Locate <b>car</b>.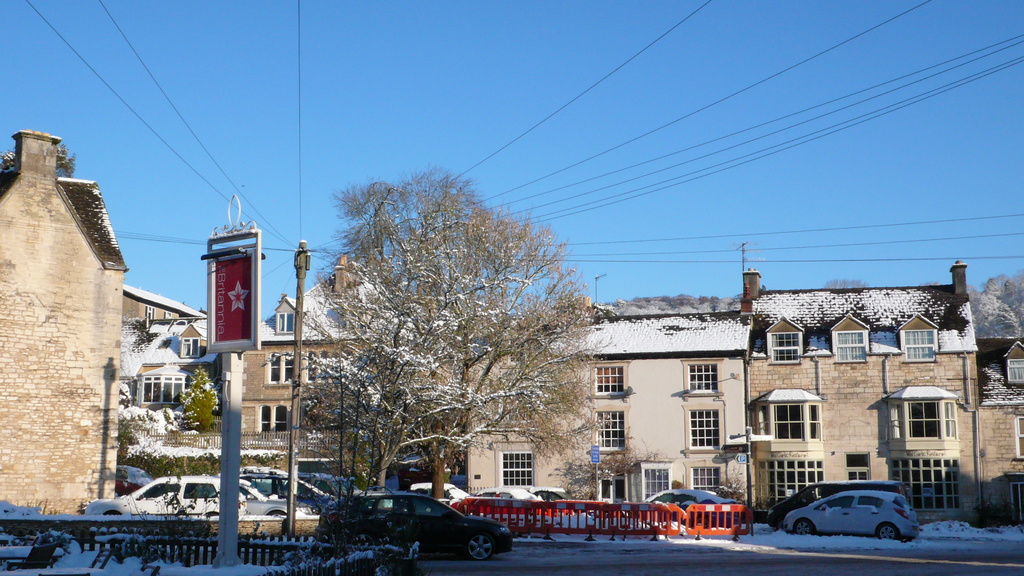
Bounding box: left=240, top=479, right=294, bottom=519.
